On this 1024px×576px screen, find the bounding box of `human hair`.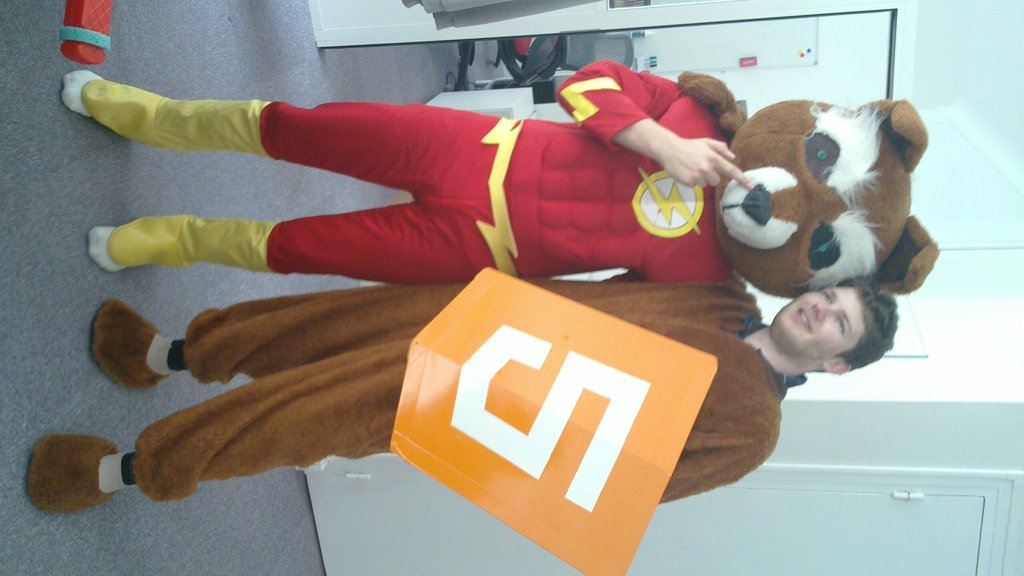
Bounding box: pyautogui.locateOnScreen(773, 275, 894, 359).
